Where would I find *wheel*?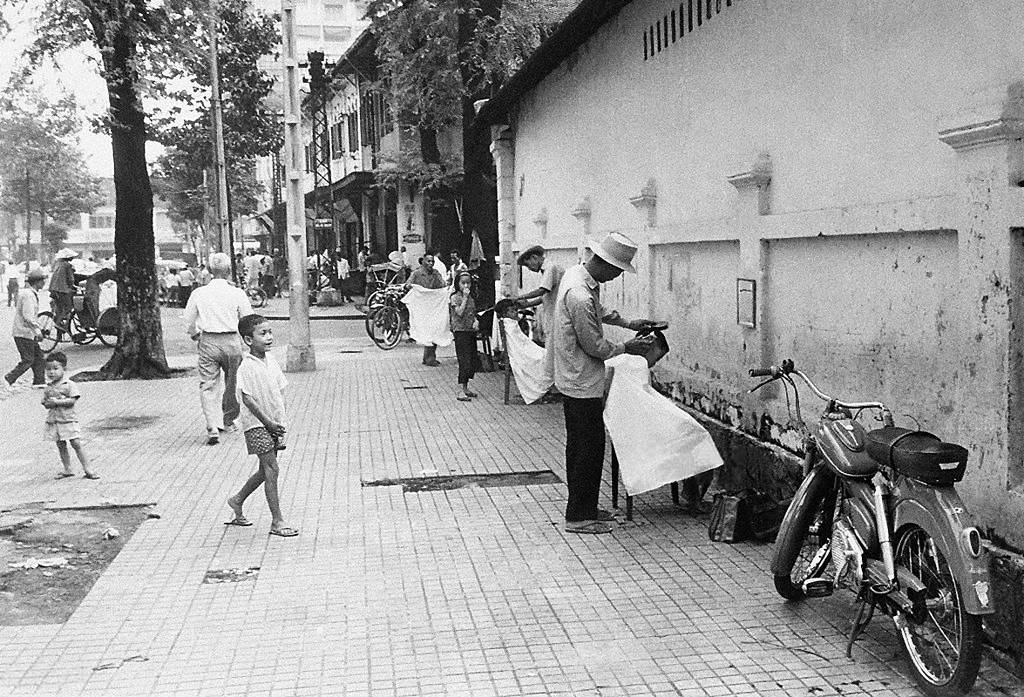
At [774,478,832,603].
